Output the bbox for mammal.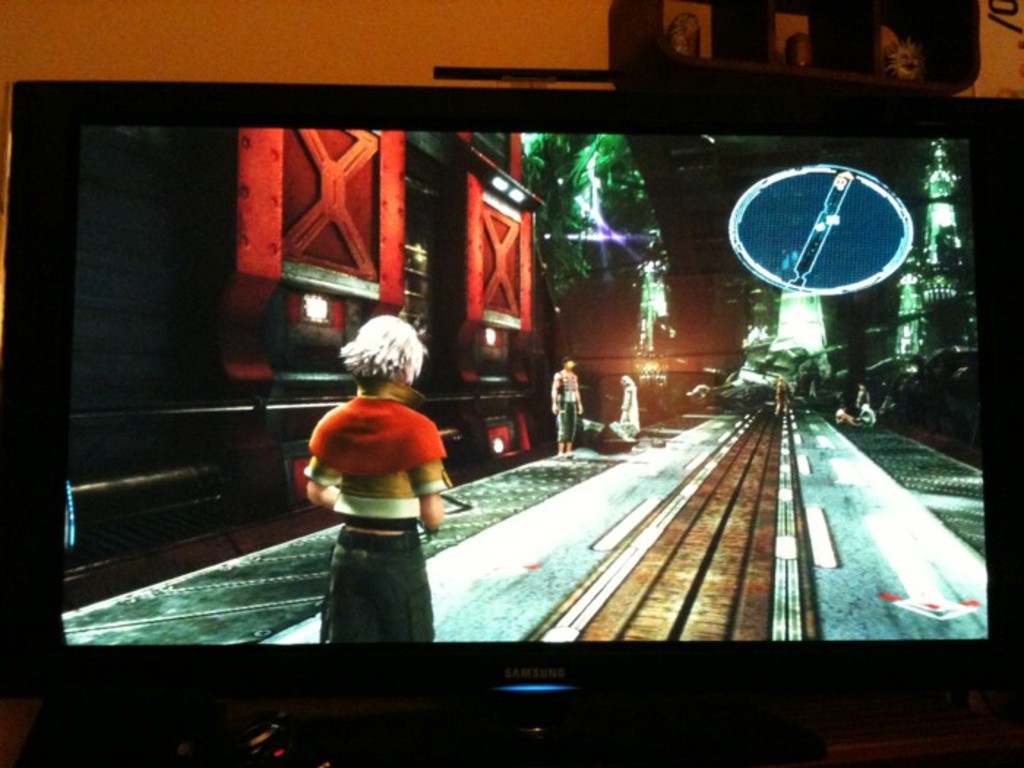
{"left": 619, "top": 374, "right": 650, "bottom": 434}.
